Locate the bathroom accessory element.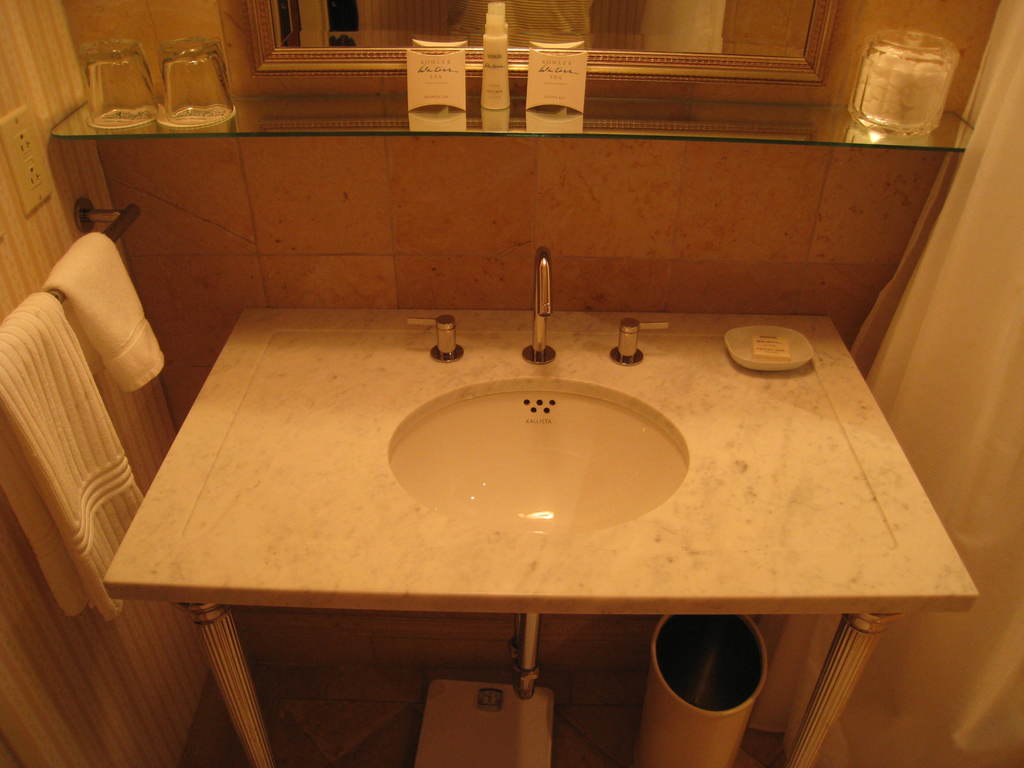
Element bbox: (left=52, top=101, right=973, bottom=151).
